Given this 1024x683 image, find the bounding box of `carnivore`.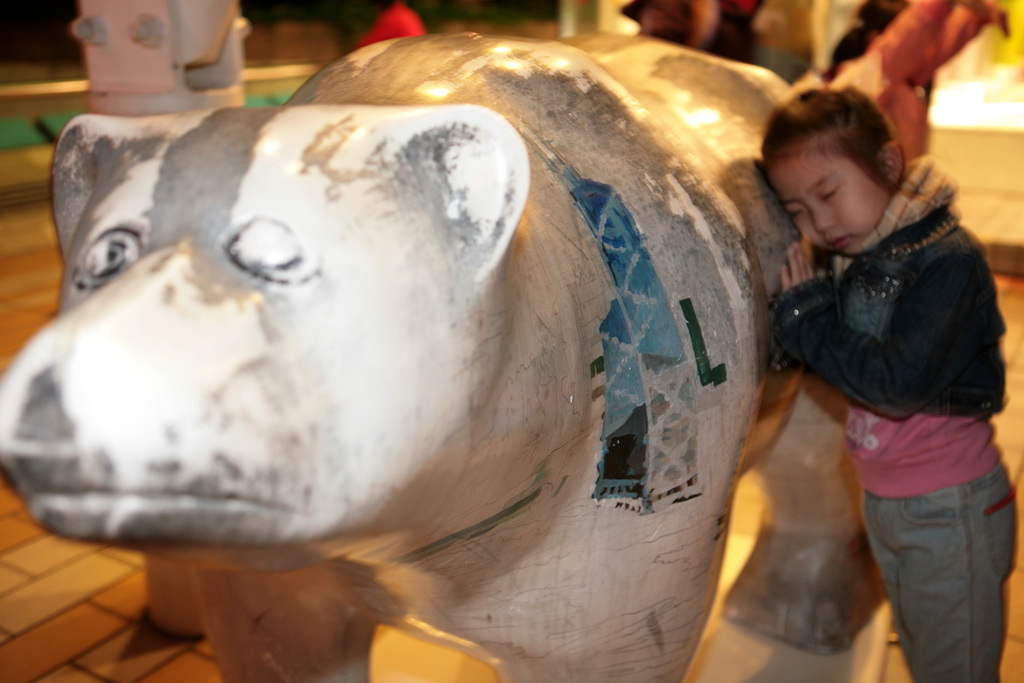
crop(15, 20, 849, 682).
